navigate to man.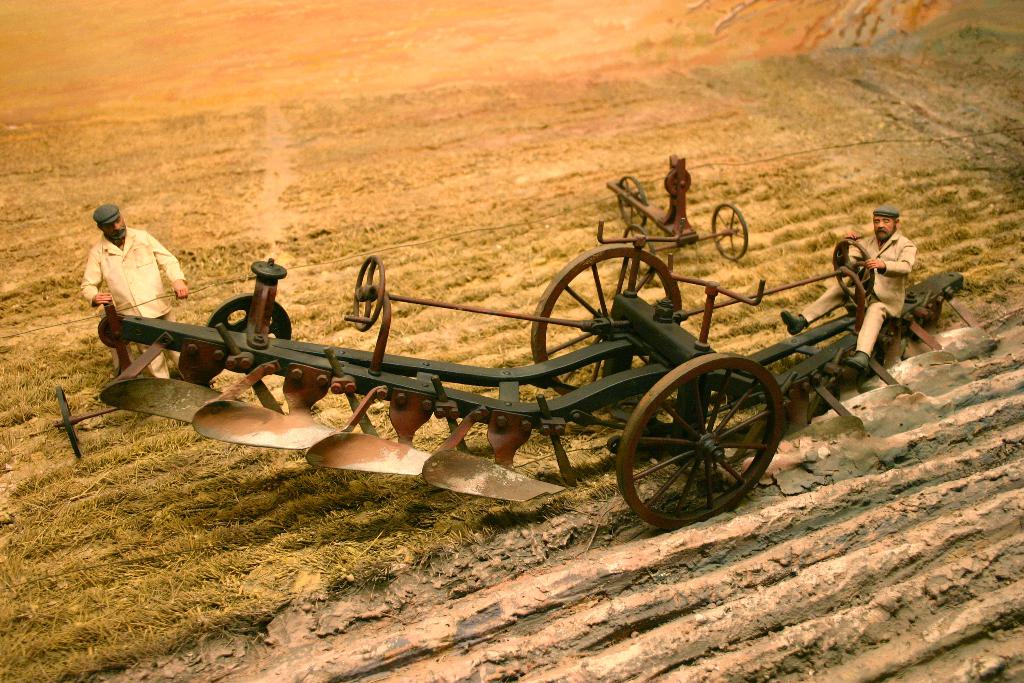
Navigation target: select_region(779, 206, 922, 382).
